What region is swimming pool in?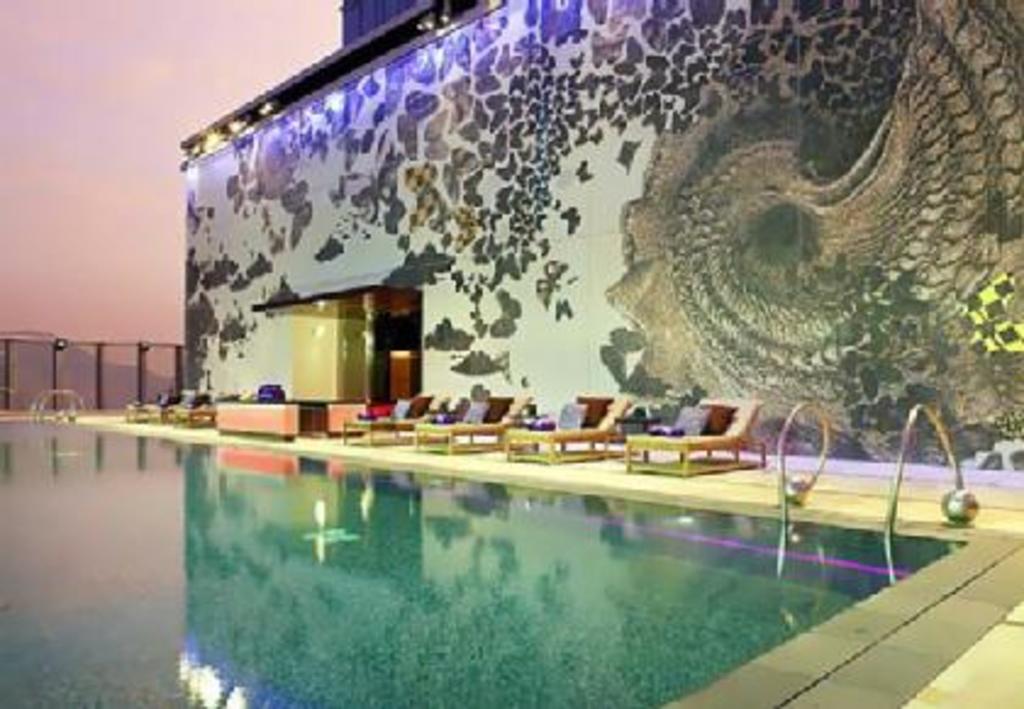
<box>0,407,983,707</box>.
